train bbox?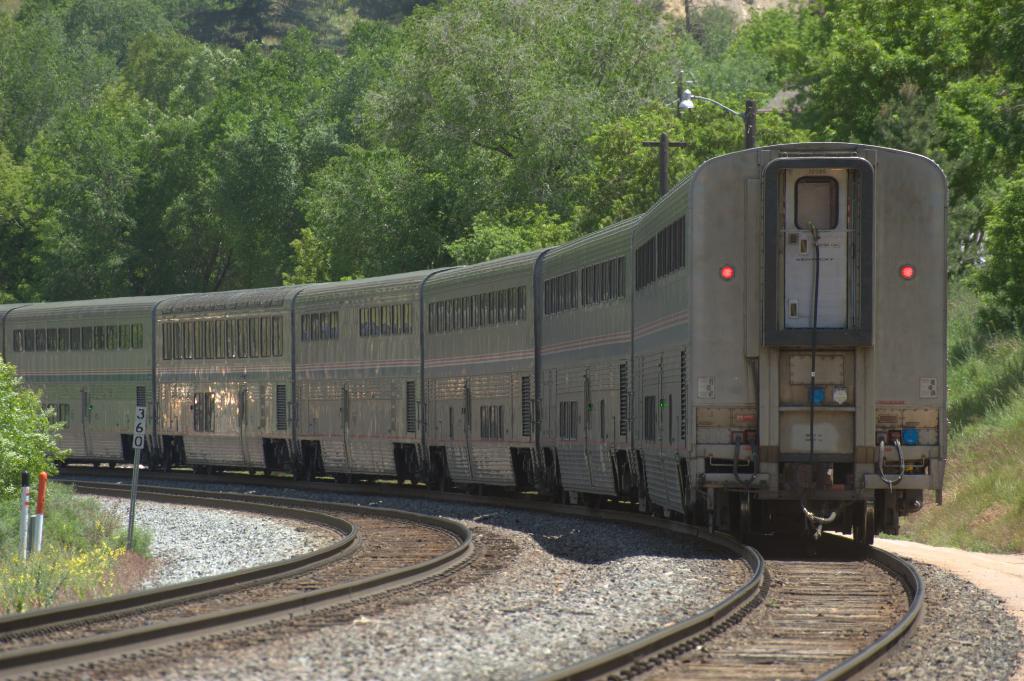
detection(0, 140, 945, 549)
